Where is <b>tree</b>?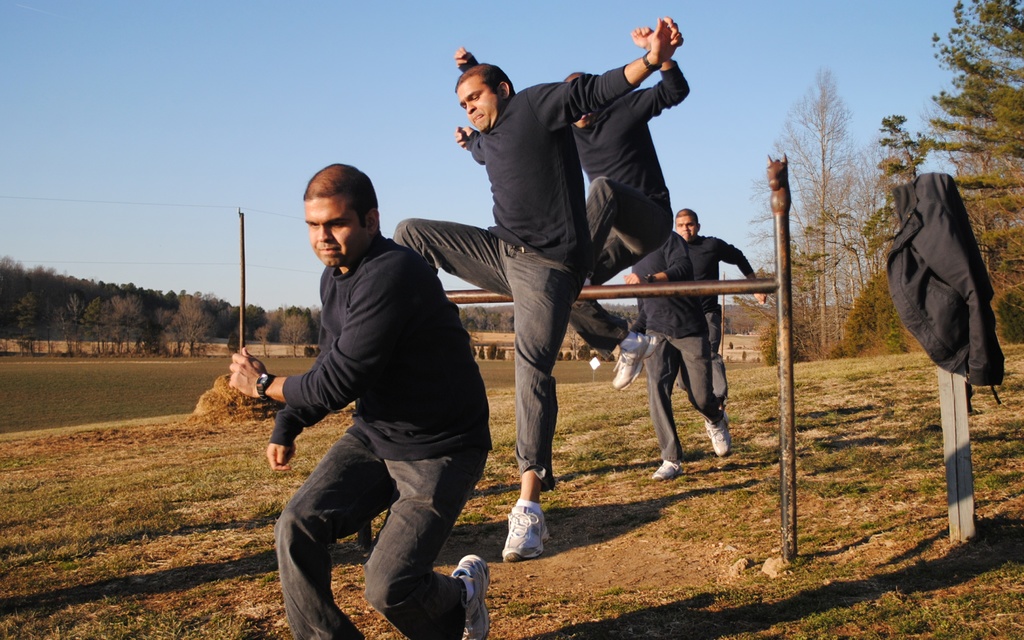
[8, 291, 34, 352].
